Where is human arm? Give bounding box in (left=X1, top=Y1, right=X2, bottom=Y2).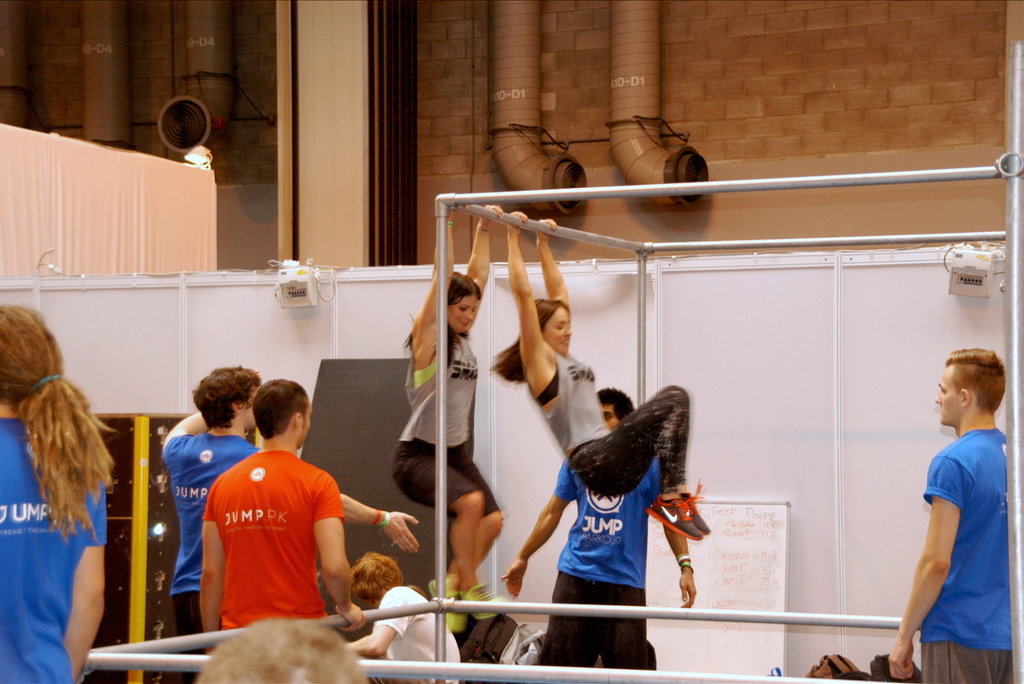
(left=146, top=402, right=204, bottom=462).
